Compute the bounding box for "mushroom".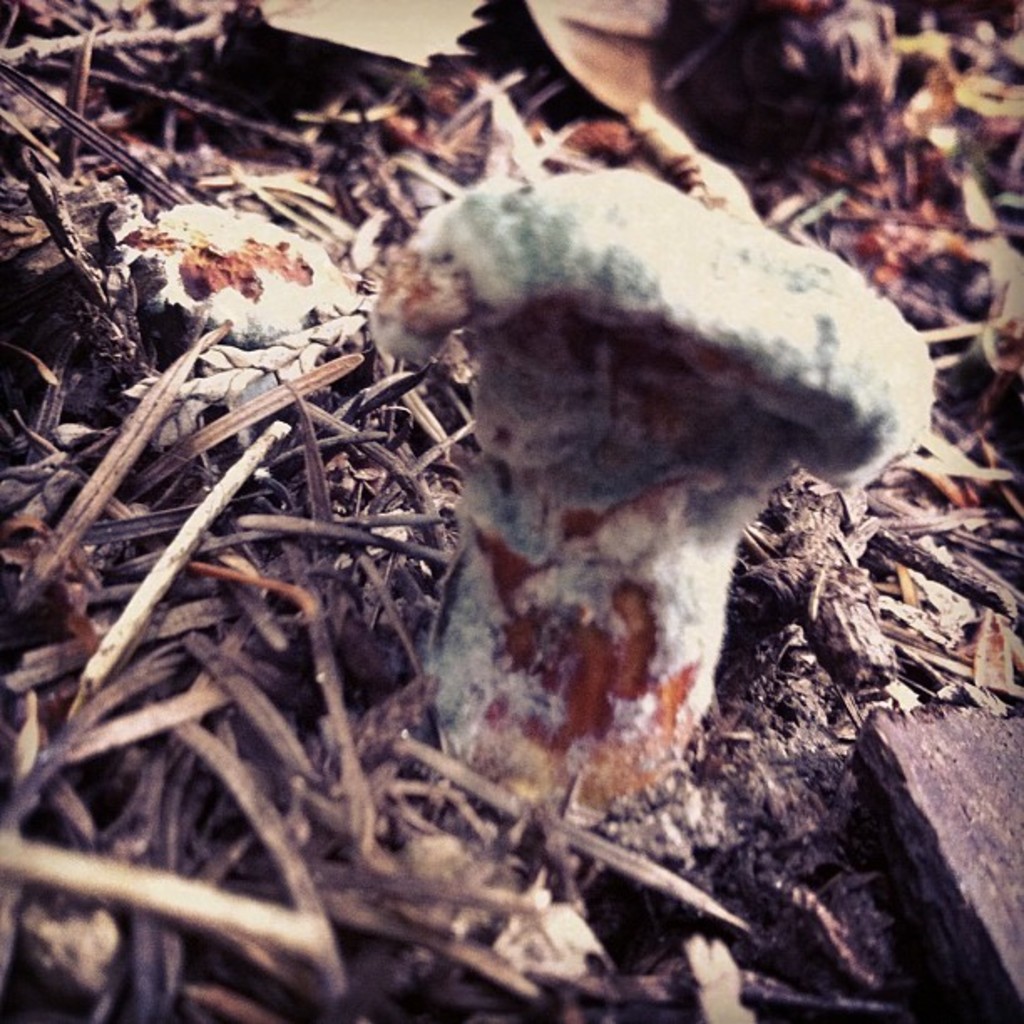
<region>373, 172, 930, 837</region>.
